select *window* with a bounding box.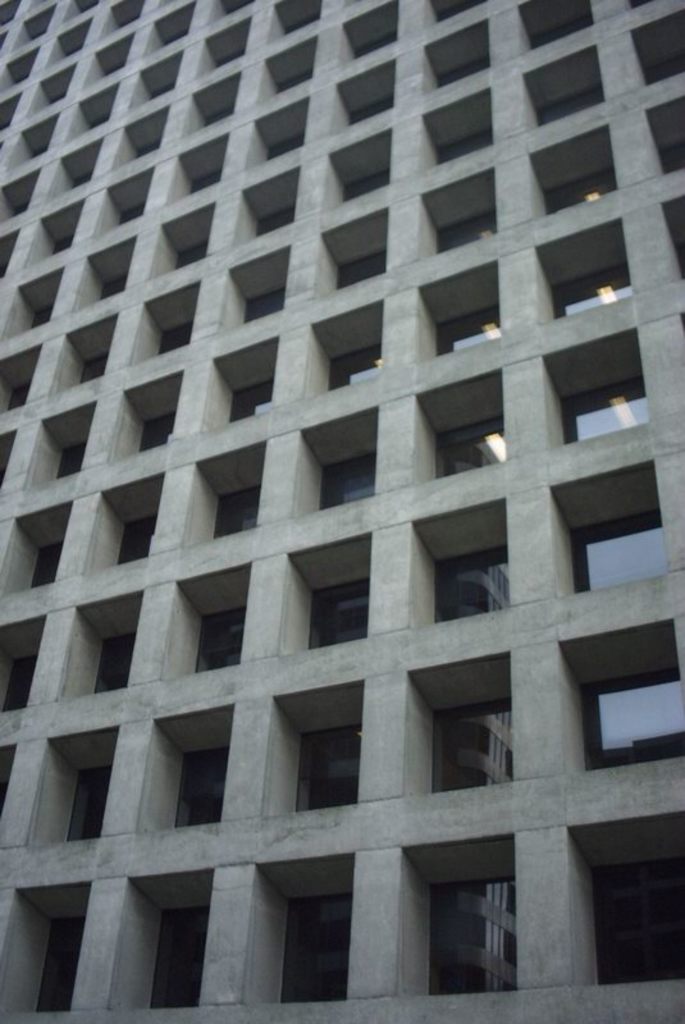
{"left": 150, "top": 900, "right": 206, "bottom": 1007}.
